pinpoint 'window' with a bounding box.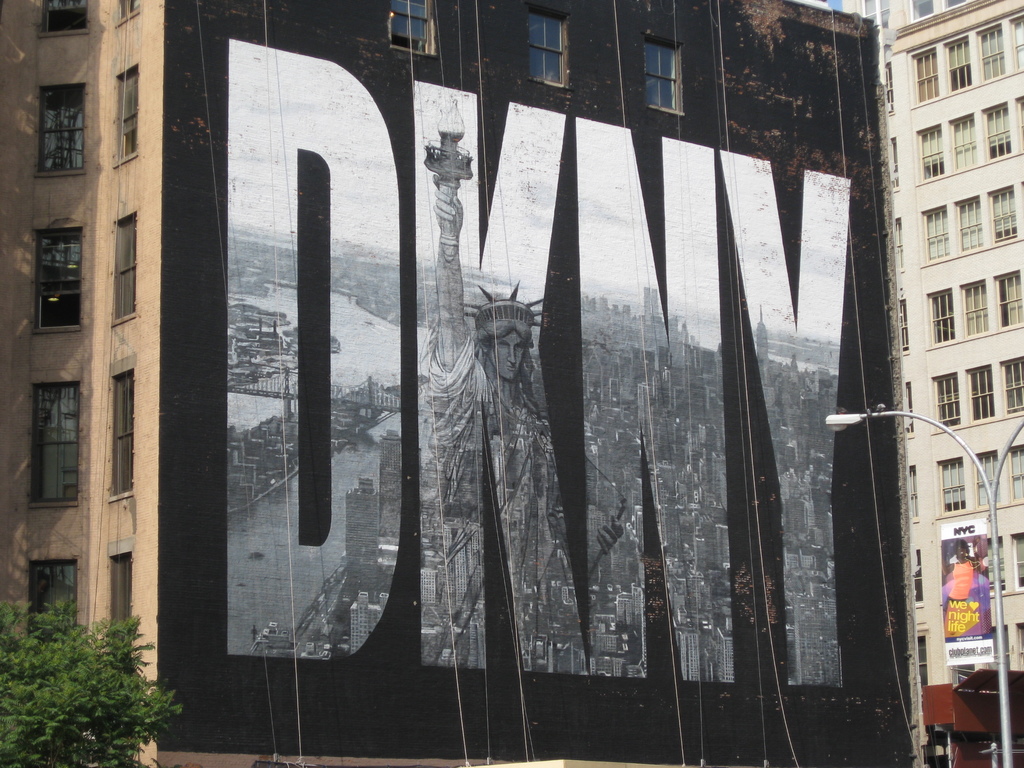
pyautogui.locateOnScreen(989, 186, 1020, 243).
